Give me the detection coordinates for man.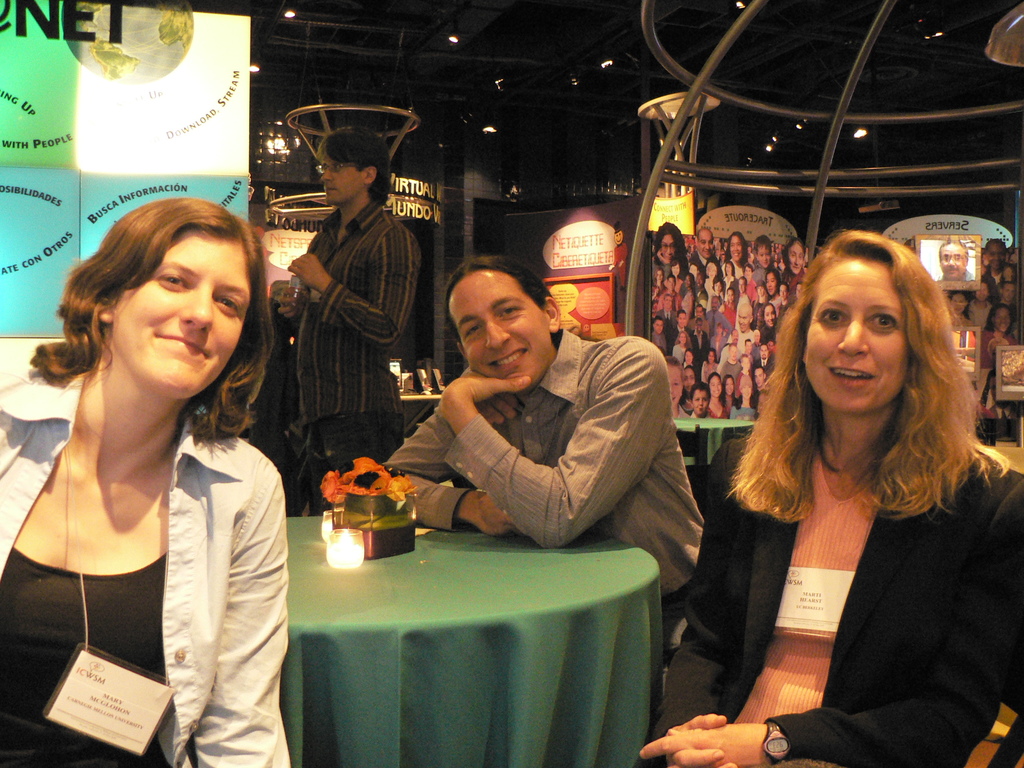
(left=282, top=120, right=448, bottom=527).
